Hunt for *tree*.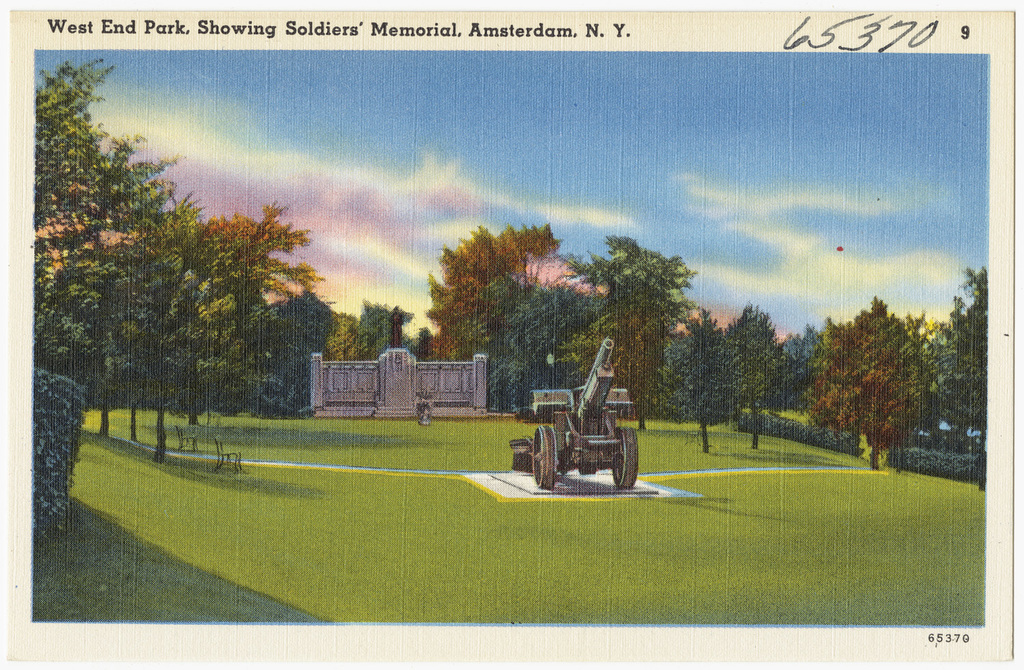
Hunted down at (664,313,733,452).
